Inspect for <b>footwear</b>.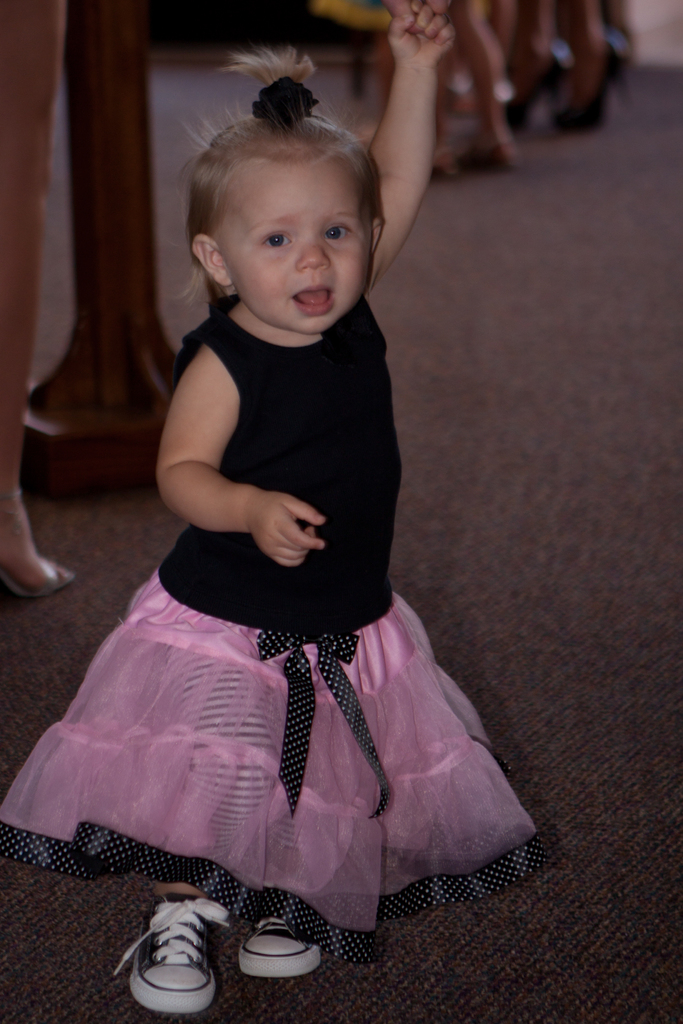
Inspection: <region>131, 881, 234, 1017</region>.
